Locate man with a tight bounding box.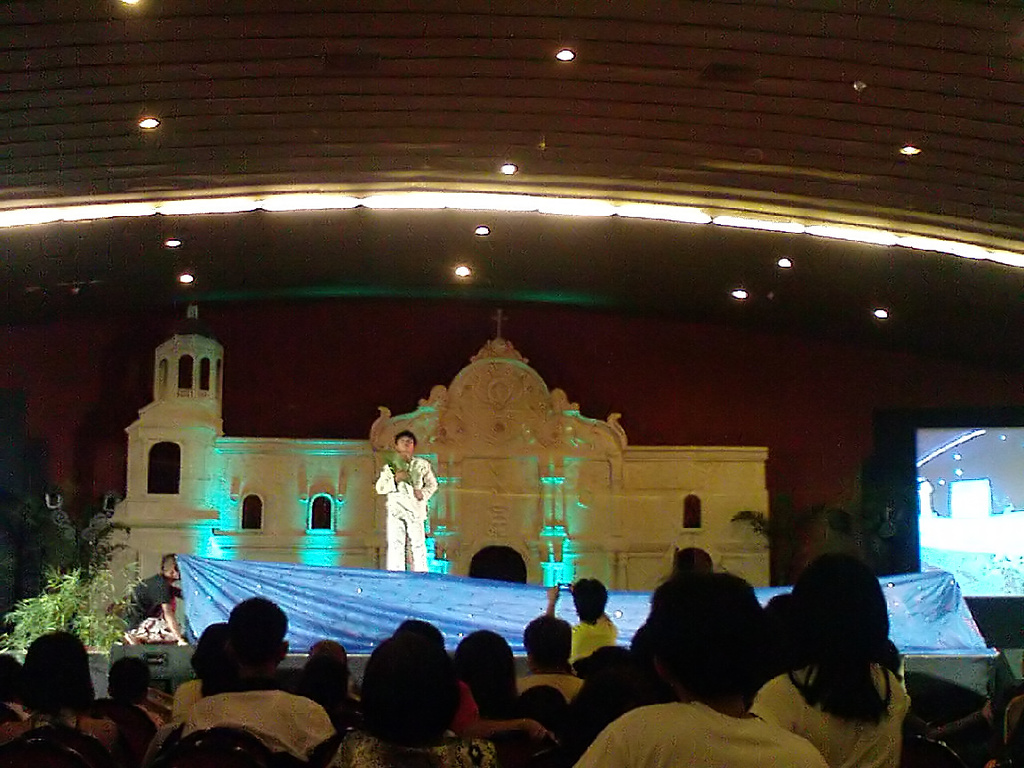
left=516, top=615, right=582, bottom=702.
